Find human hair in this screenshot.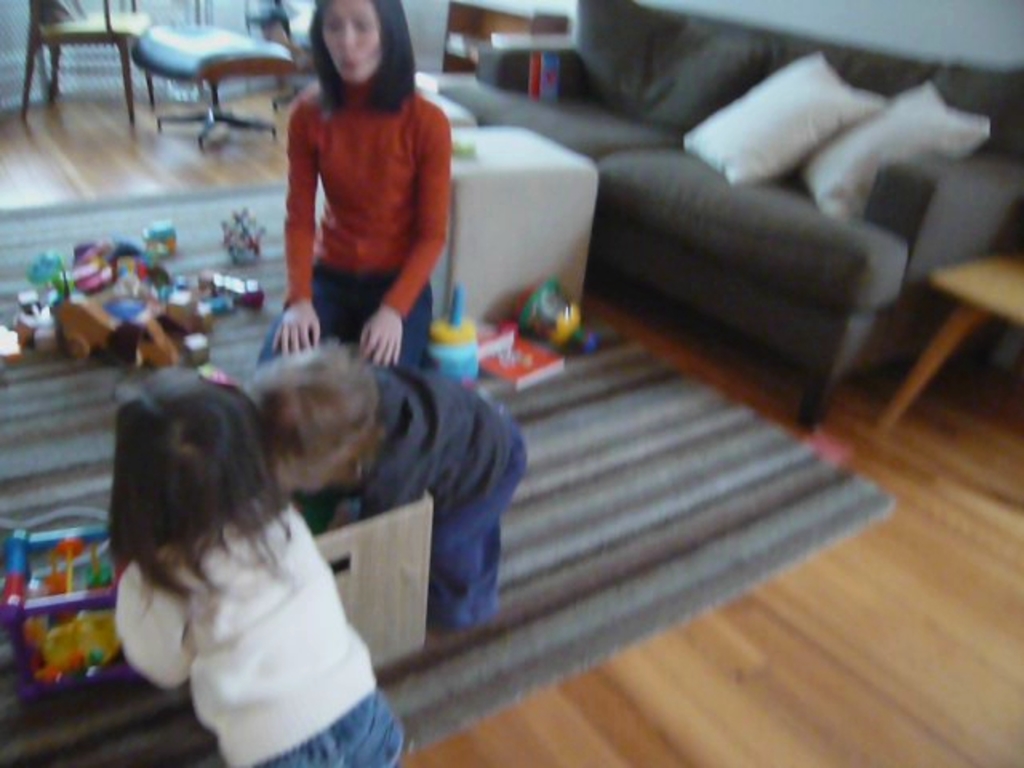
The bounding box for human hair is box(104, 366, 285, 635).
